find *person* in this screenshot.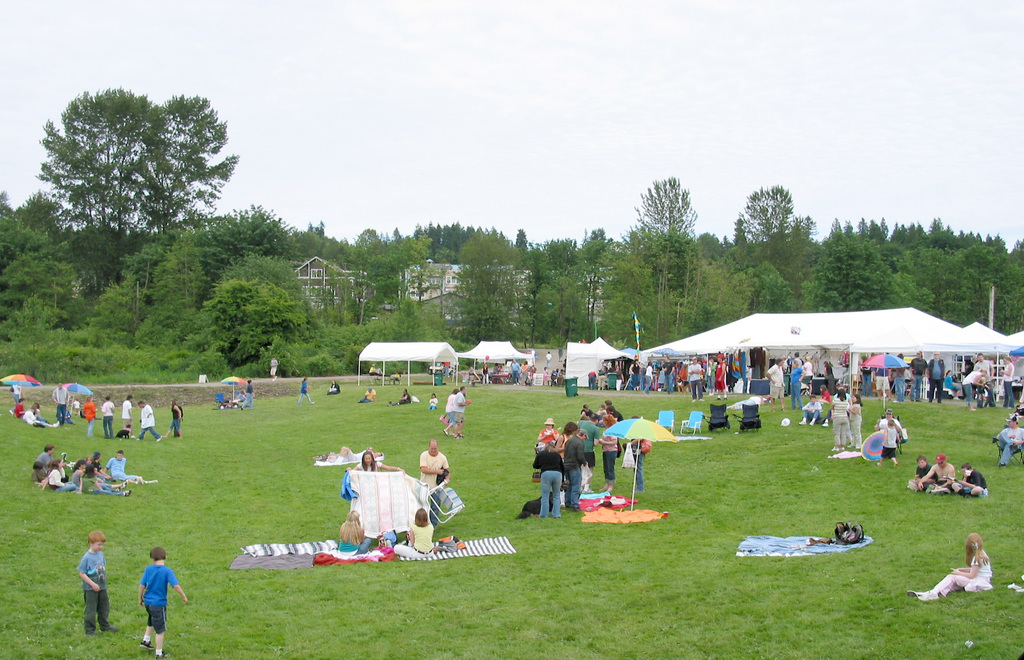
The bounding box for *person* is select_region(238, 376, 252, 412).
